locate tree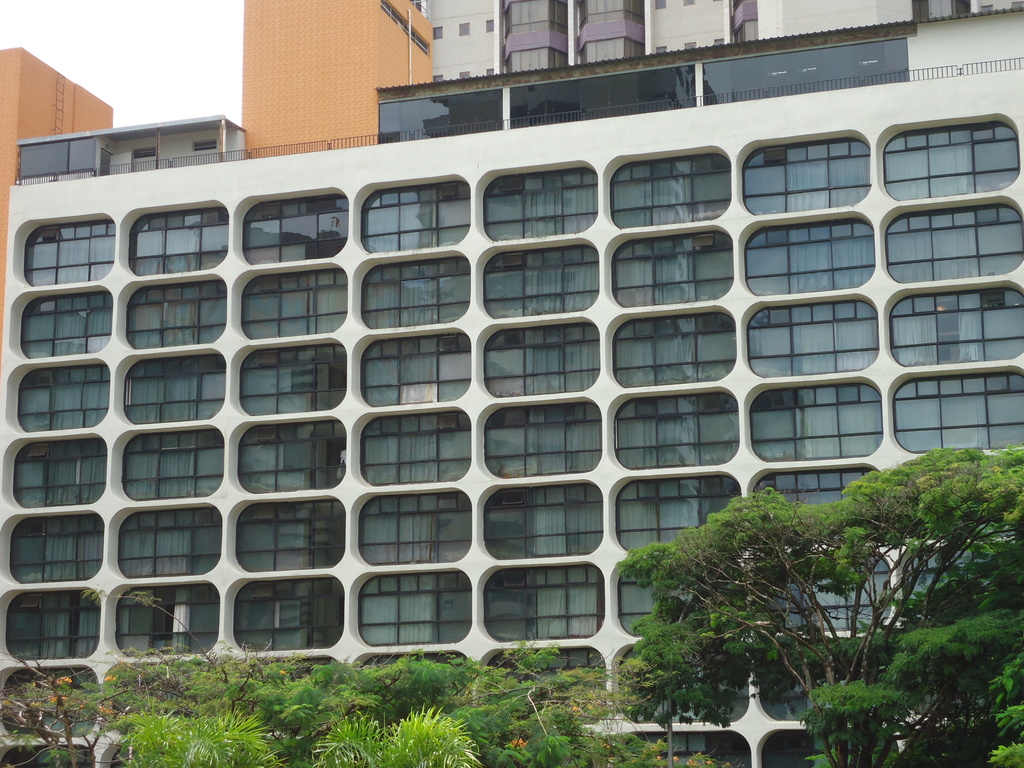
[x1=313, y1=707, x2=477, y2=767]
